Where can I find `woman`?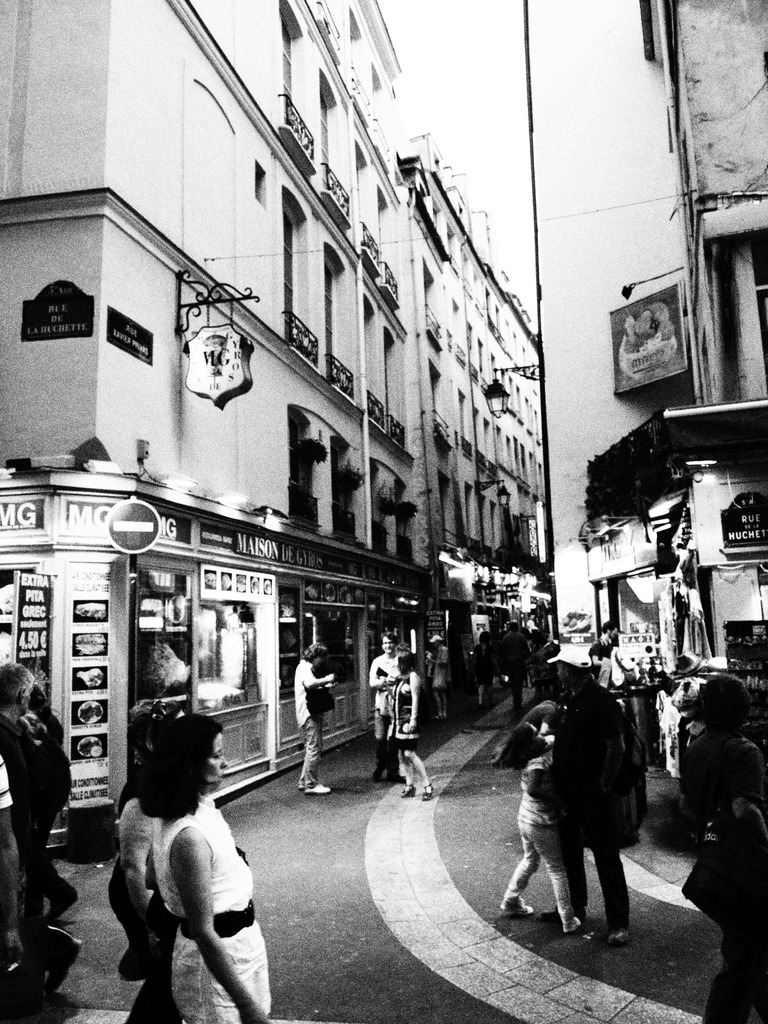
You can find it at region(385, 643, 438, 797).
